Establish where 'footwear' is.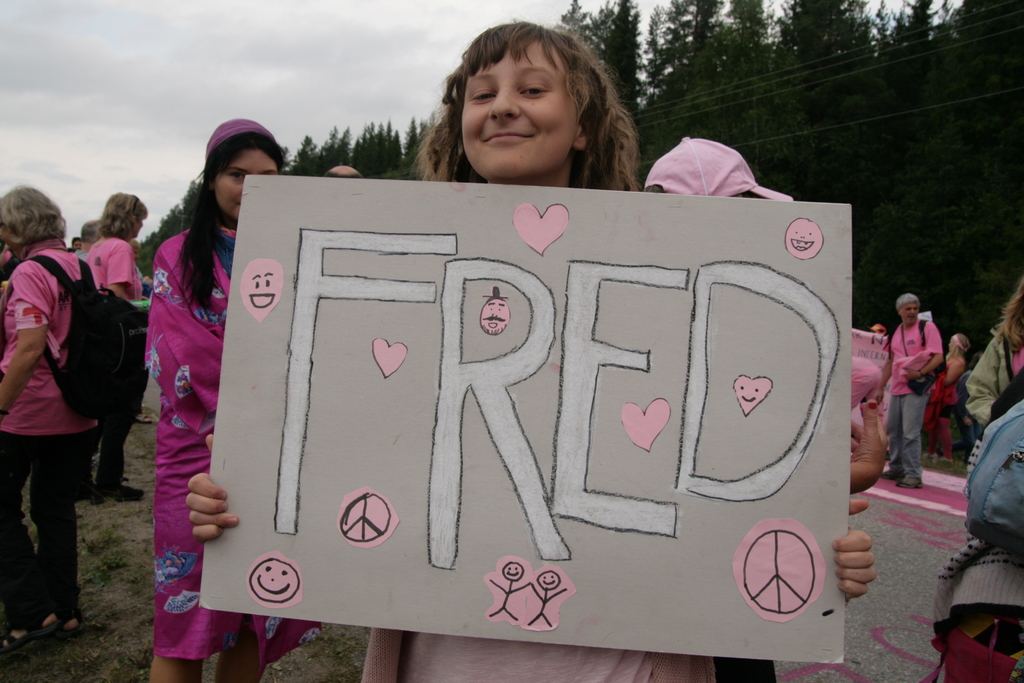
Established at (x1=924, y1=454, x2=956, y2=469).
